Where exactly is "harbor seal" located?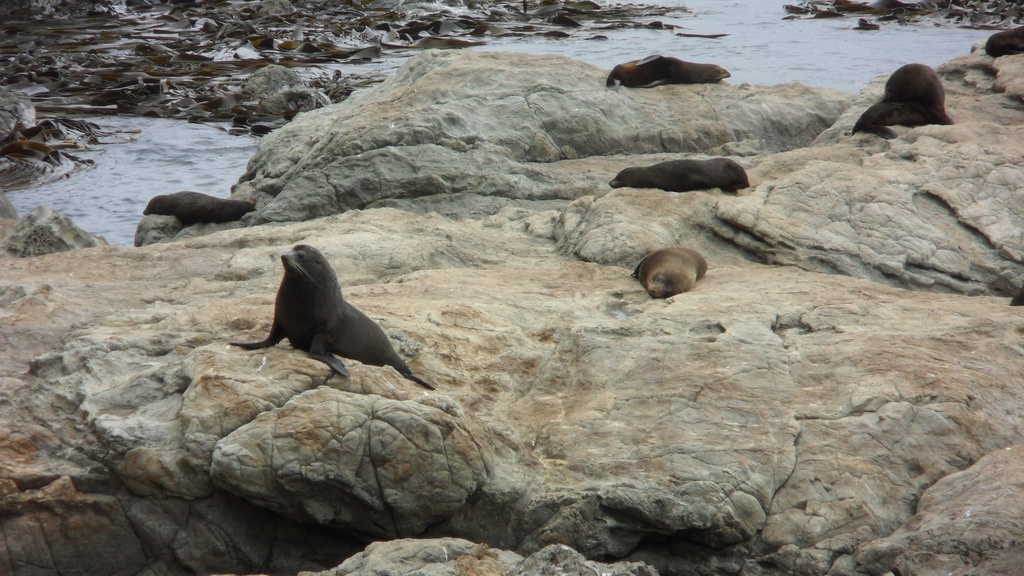
Its bounding box is <bbox>606, 51, 739, 94</bbox>.
